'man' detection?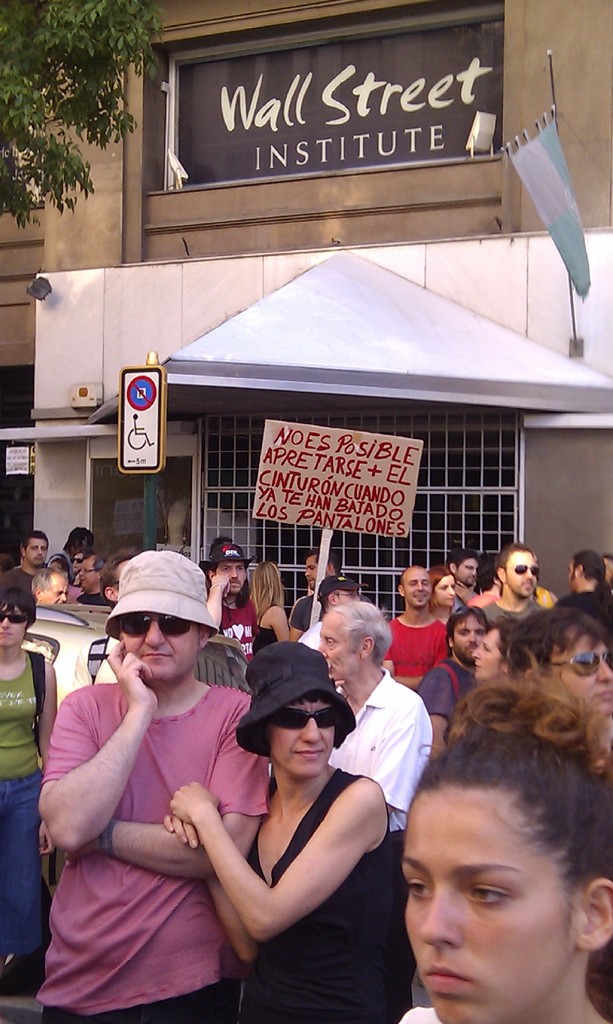
detection(287, 543, 345, 640)
